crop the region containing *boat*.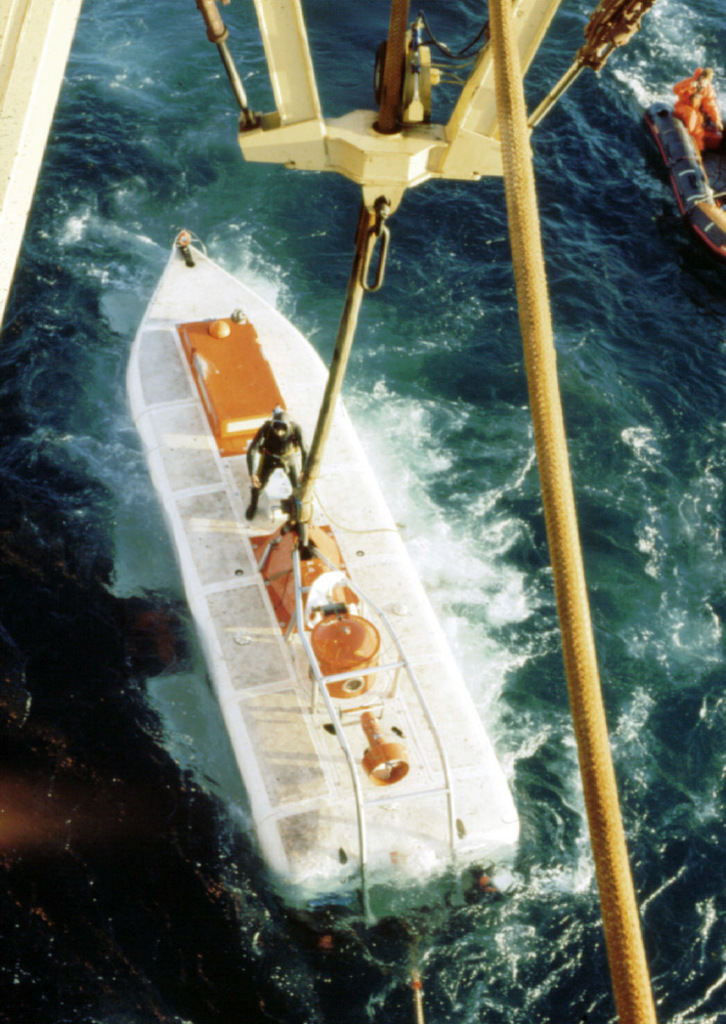
Crop region: <box>78,49,639,978</box>.
